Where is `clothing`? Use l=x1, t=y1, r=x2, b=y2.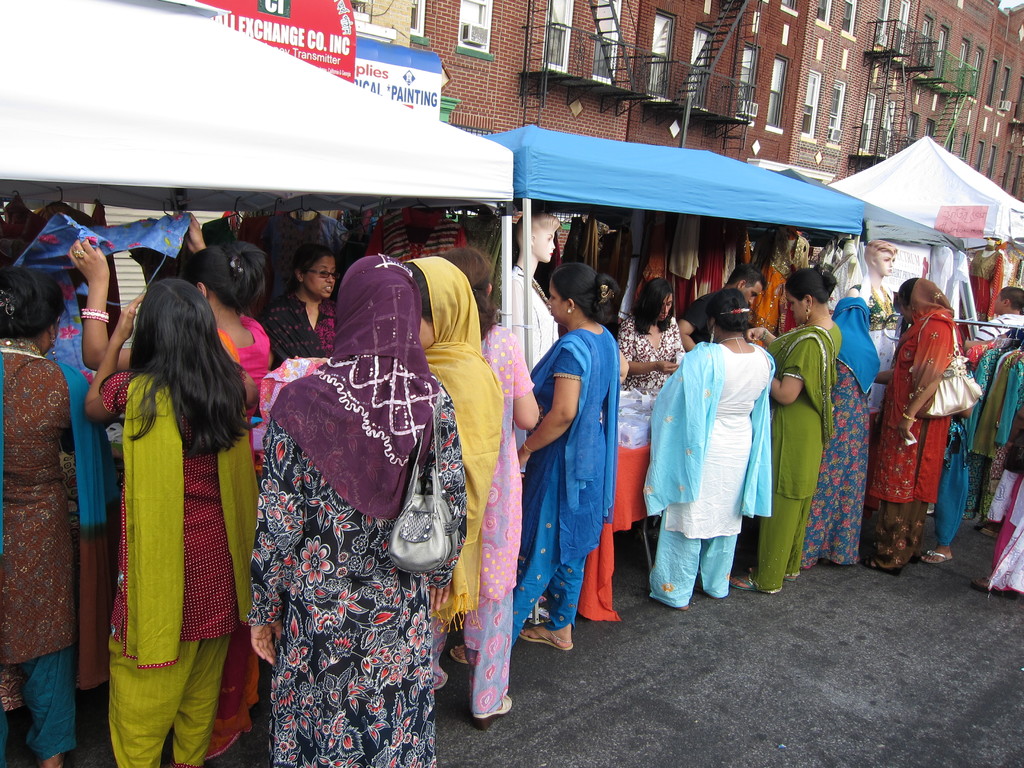
l=4, t=256, r=1022, b=767.
